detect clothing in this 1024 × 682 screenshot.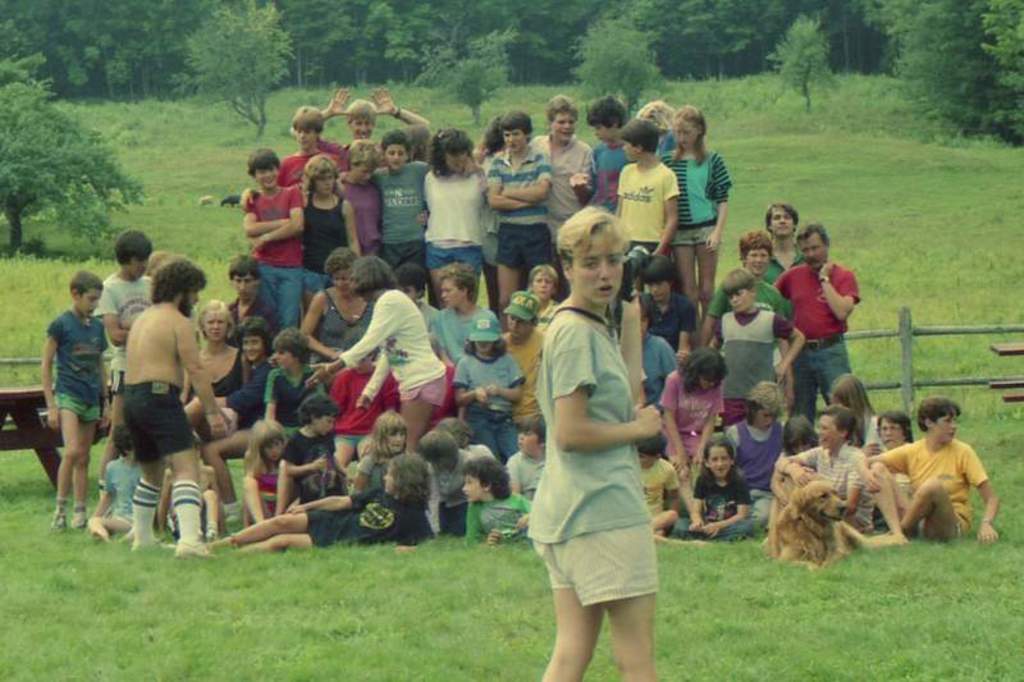
Detection: pyautogui.locateOnScreen(356, 450, 385, 486).
